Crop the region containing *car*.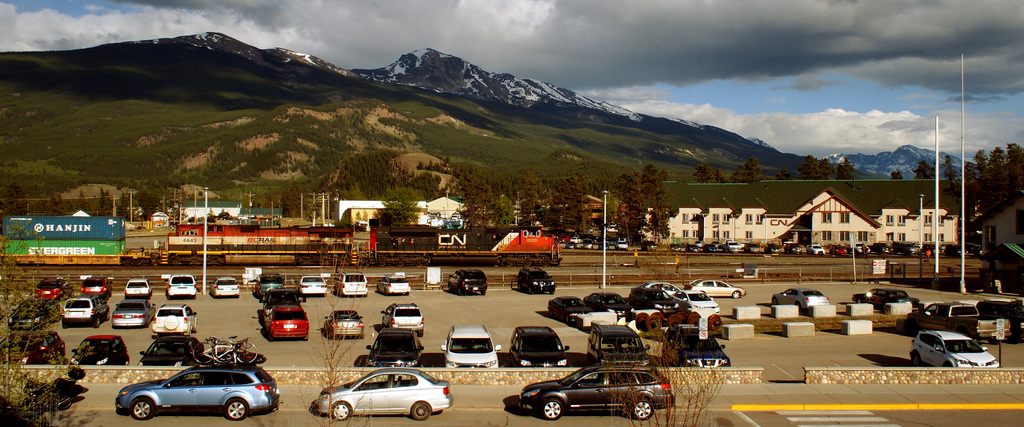
Crop region: <region>627, 288, 681, 317</region>.
